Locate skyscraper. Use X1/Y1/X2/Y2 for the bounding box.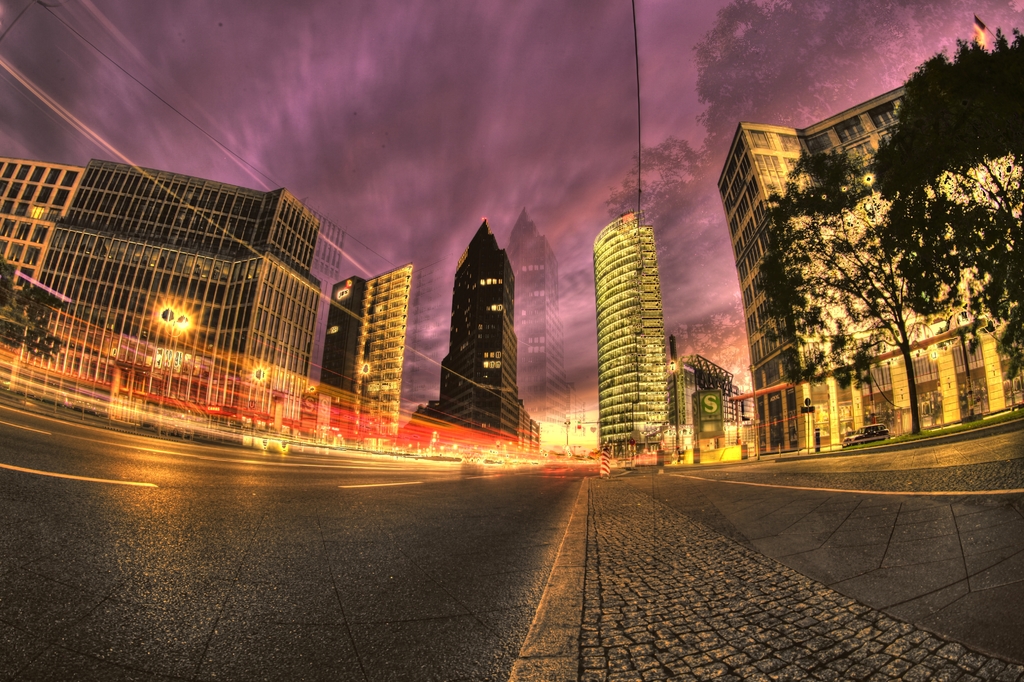
423/199/529/442.
